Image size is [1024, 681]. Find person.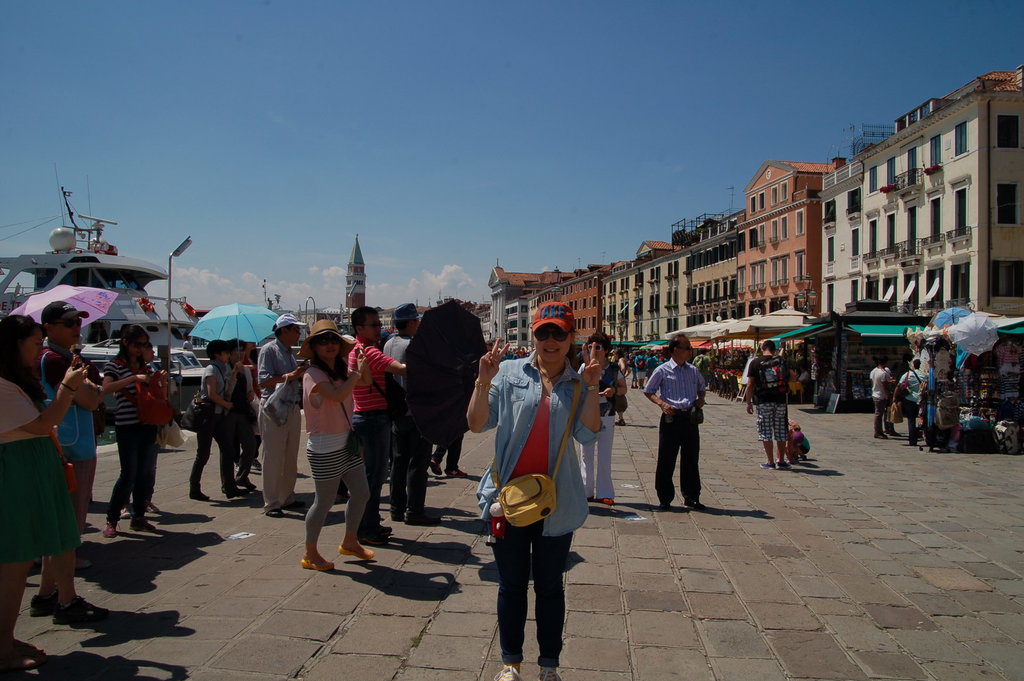
(left=898, top=355, right=924, bottom=444).
